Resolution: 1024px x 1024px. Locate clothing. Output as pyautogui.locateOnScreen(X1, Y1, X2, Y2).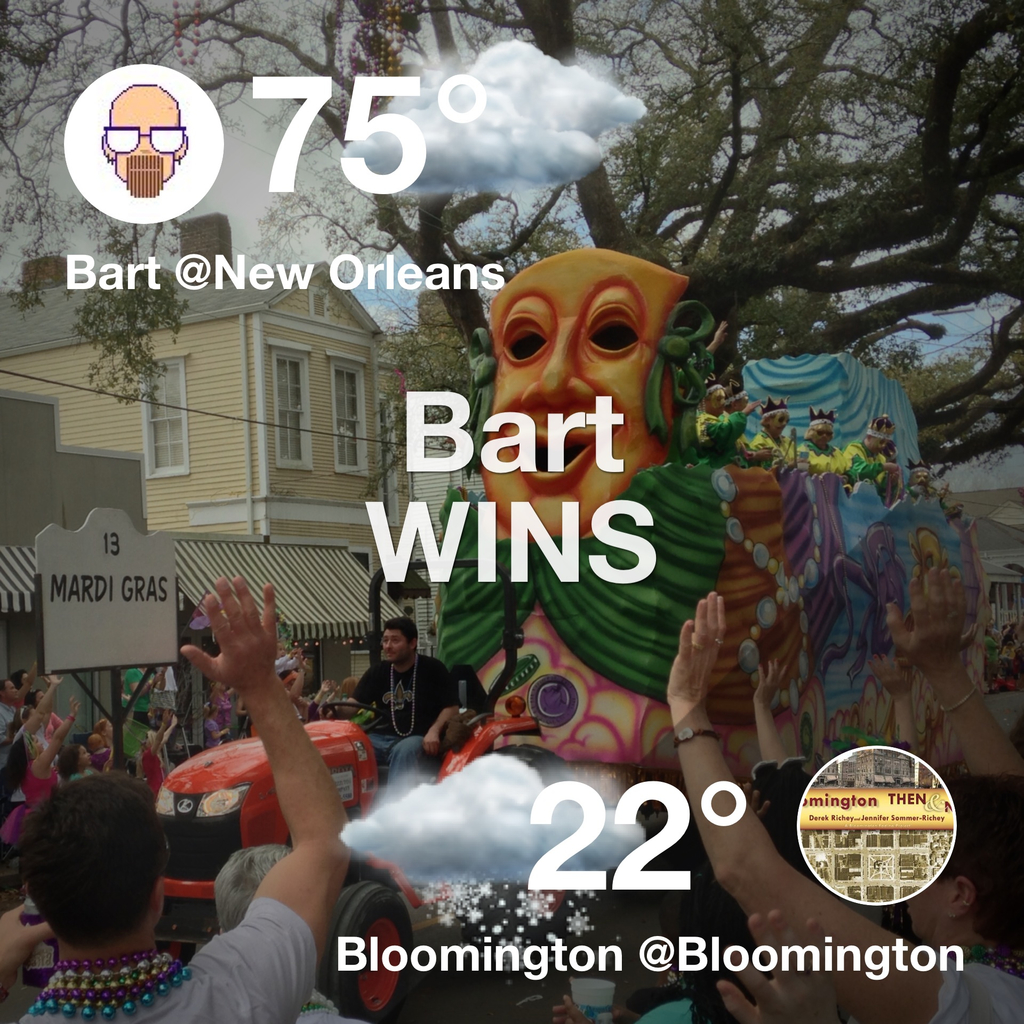
pyautogui.locateOnScreen(365, 645, 468, 761).
